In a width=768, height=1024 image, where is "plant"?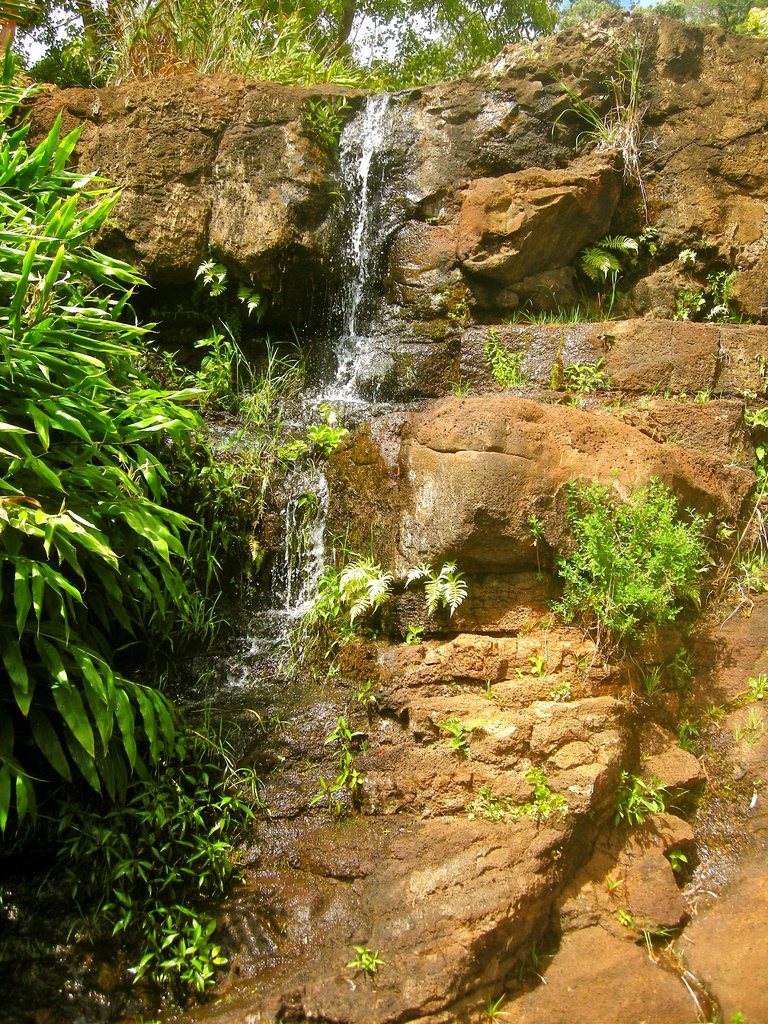
locate(193, 258, 228, 300).
